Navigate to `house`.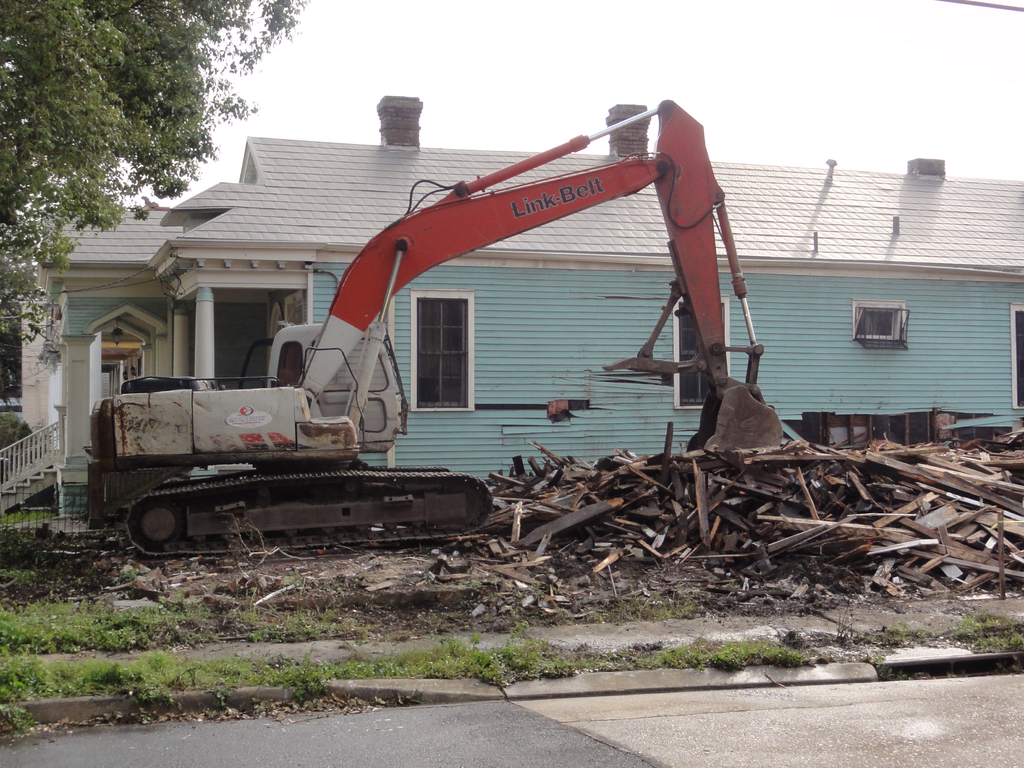
Navigation target: box=[15, 256, 138, 458].
